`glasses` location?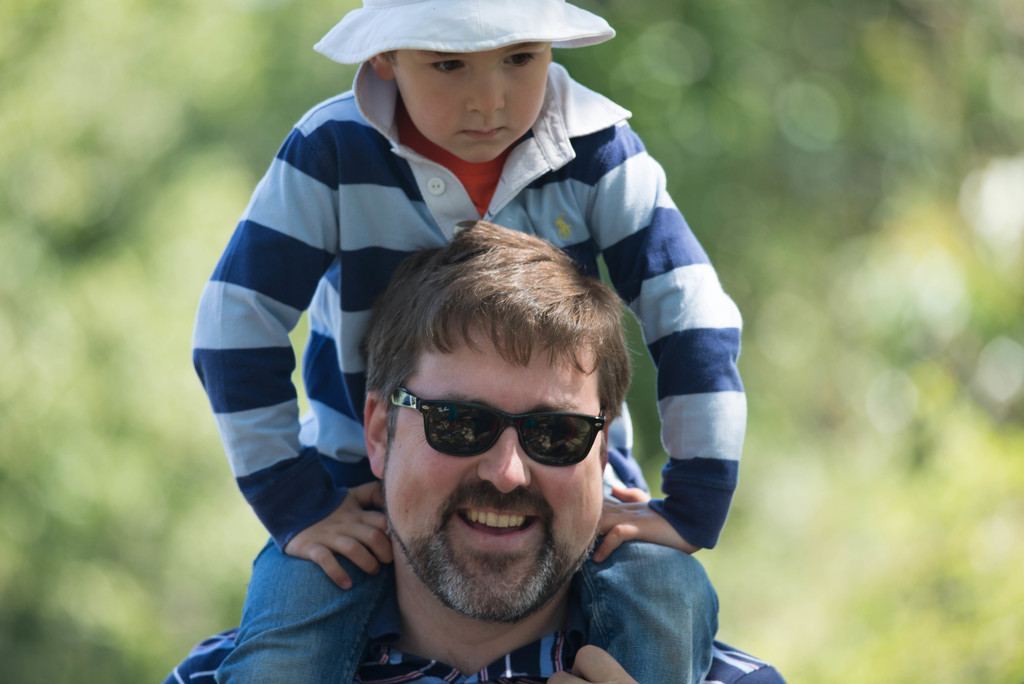
l=390, t=387, r=609, b=469
